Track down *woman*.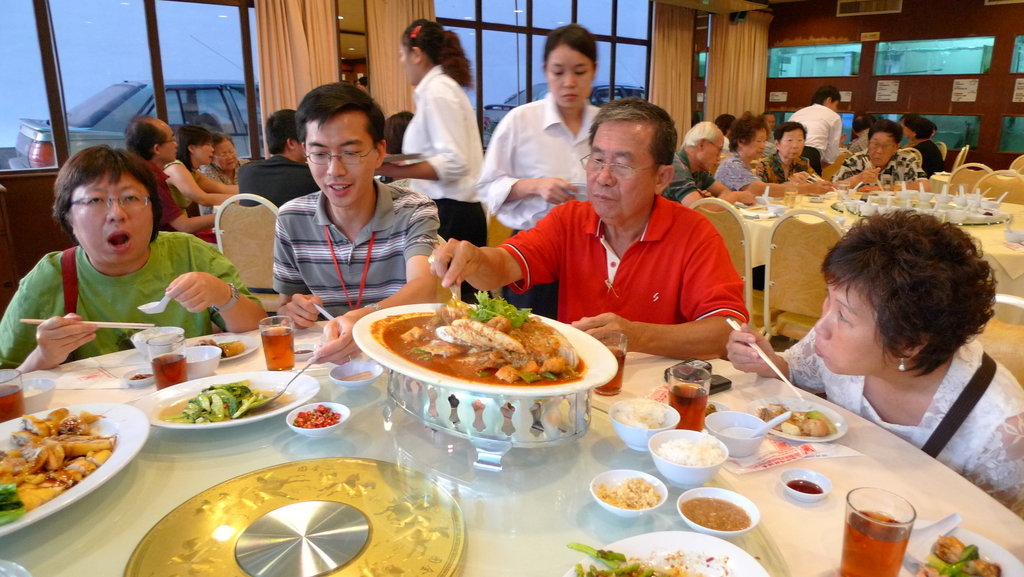
Tracked to box(0, 144, 268, 373).
